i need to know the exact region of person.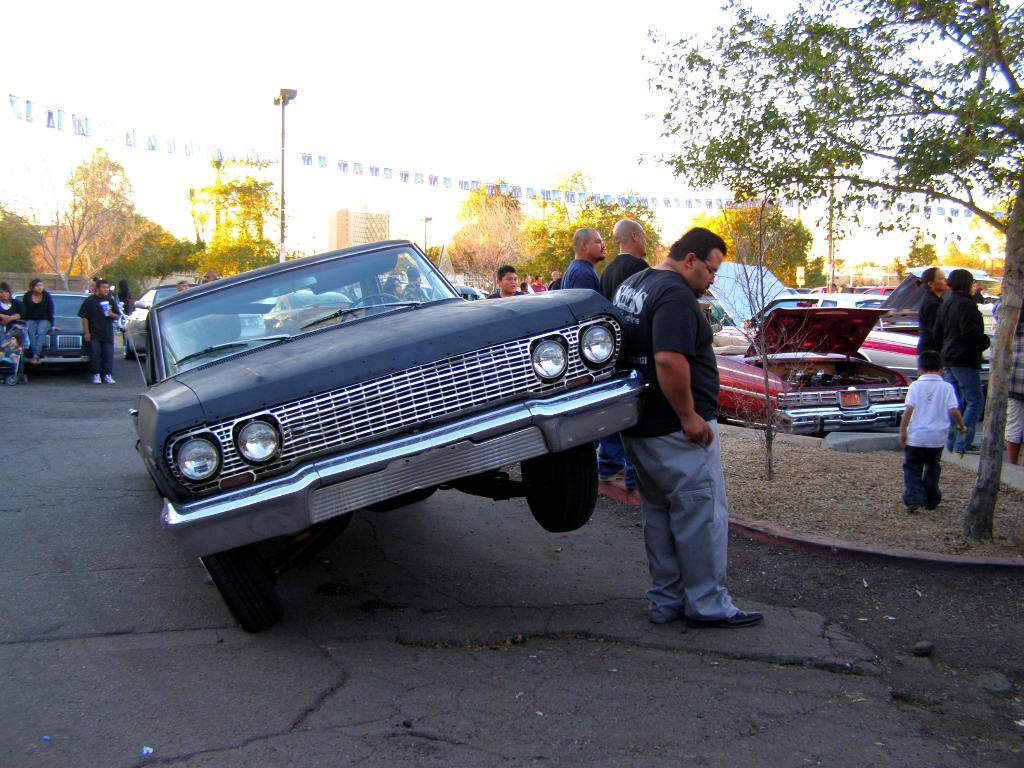
Region: (175,278,190,294).
